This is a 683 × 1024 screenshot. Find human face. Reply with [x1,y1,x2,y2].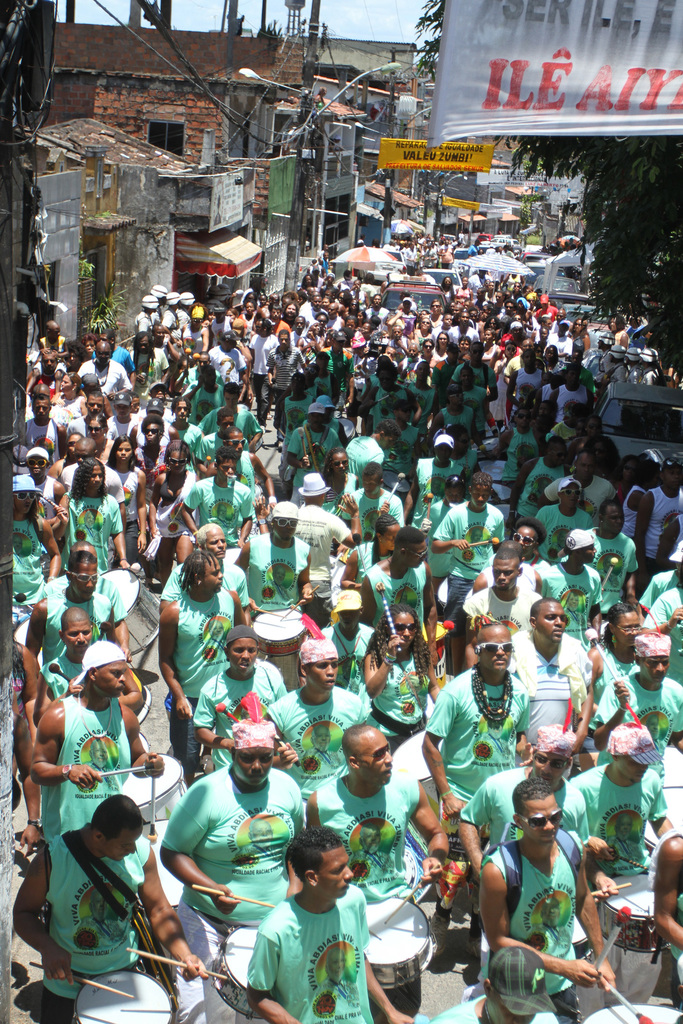
[227,339,236,351].
